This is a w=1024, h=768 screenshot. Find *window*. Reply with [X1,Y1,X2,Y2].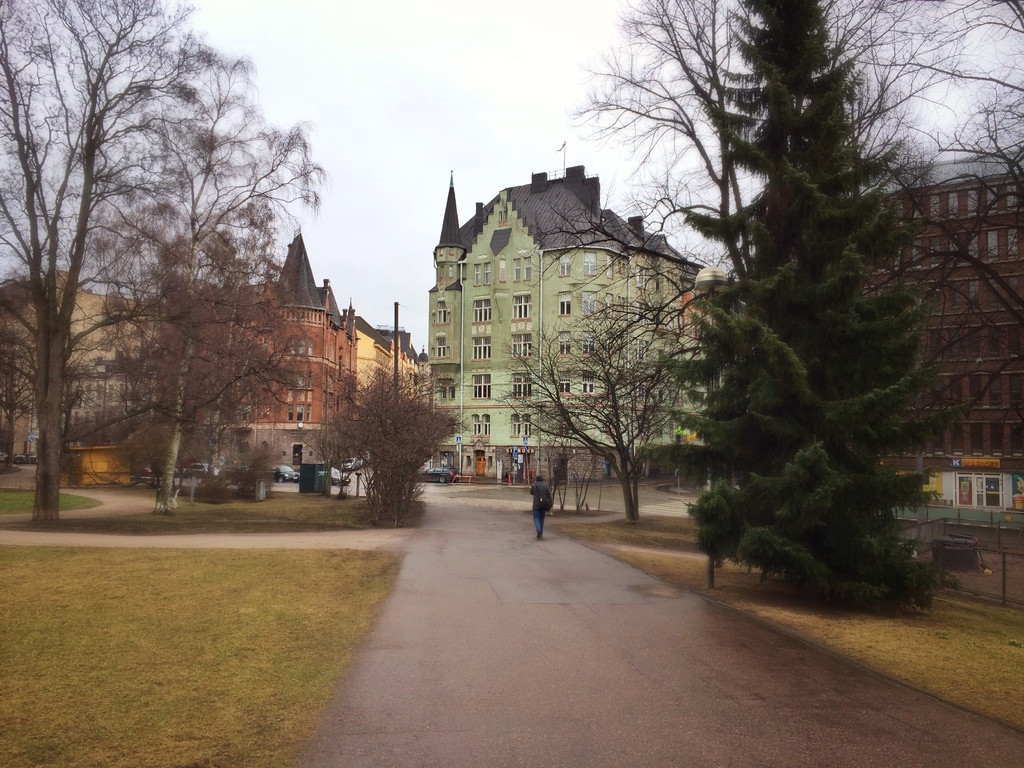
[291,337,293,351].
